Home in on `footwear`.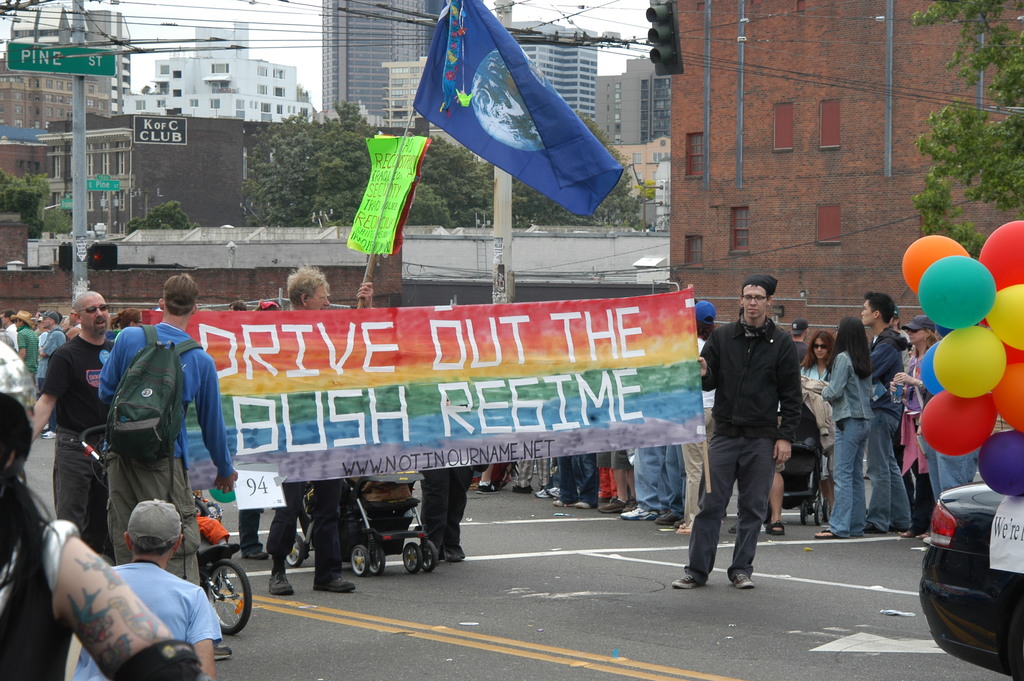
Homed in at bbox=(767, 521, 785, 537).
